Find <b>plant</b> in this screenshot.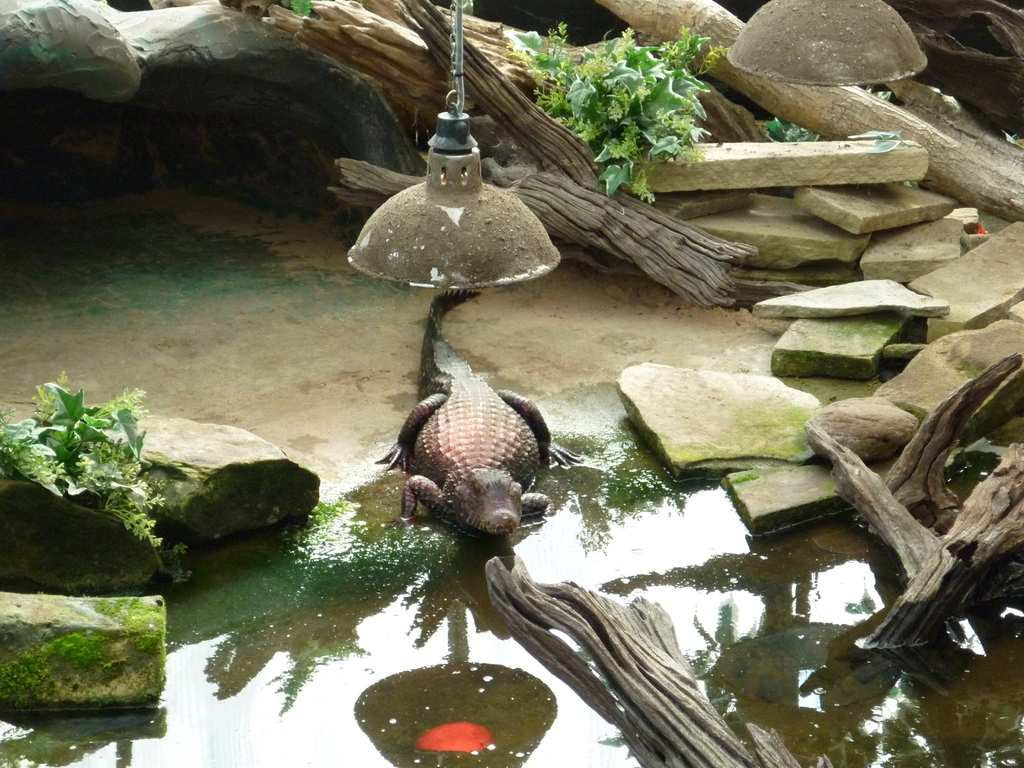
The bounding box for <b>plant</b> is region(282, 0, 311, 22).
